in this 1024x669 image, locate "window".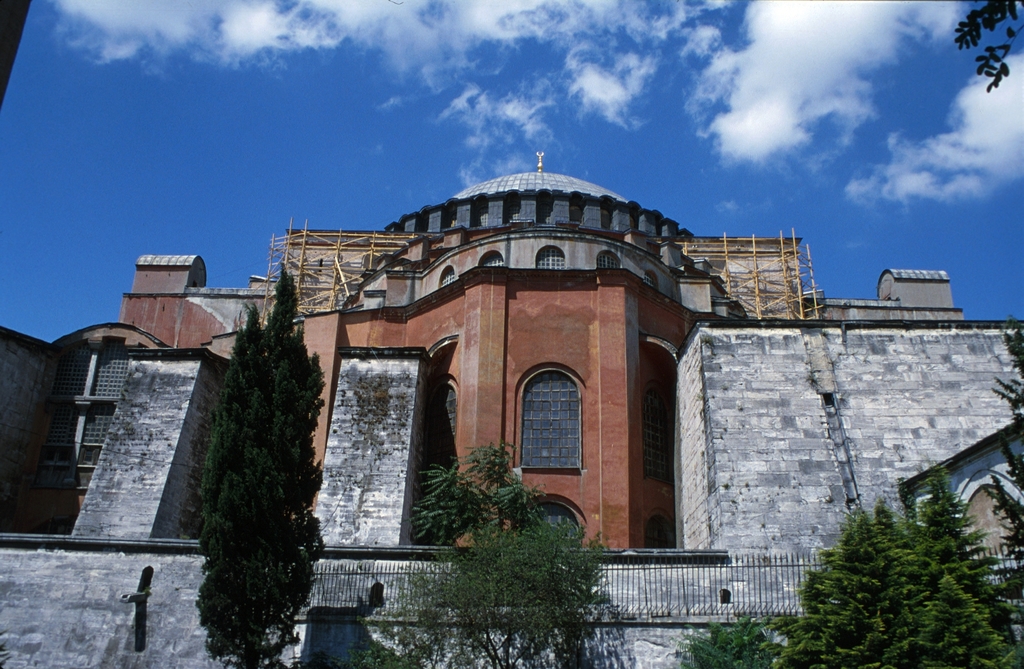
Bounding box: [x1=597, y1=256, x2=620, y2=270].
